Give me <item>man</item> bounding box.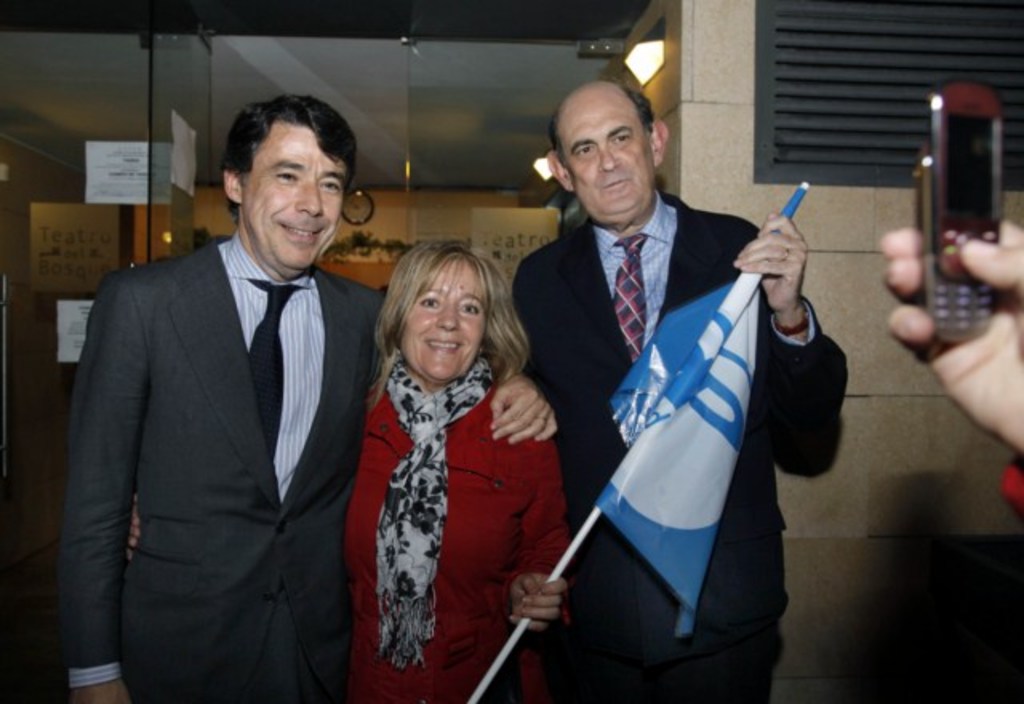
crop(58, 93, 558, 702).
